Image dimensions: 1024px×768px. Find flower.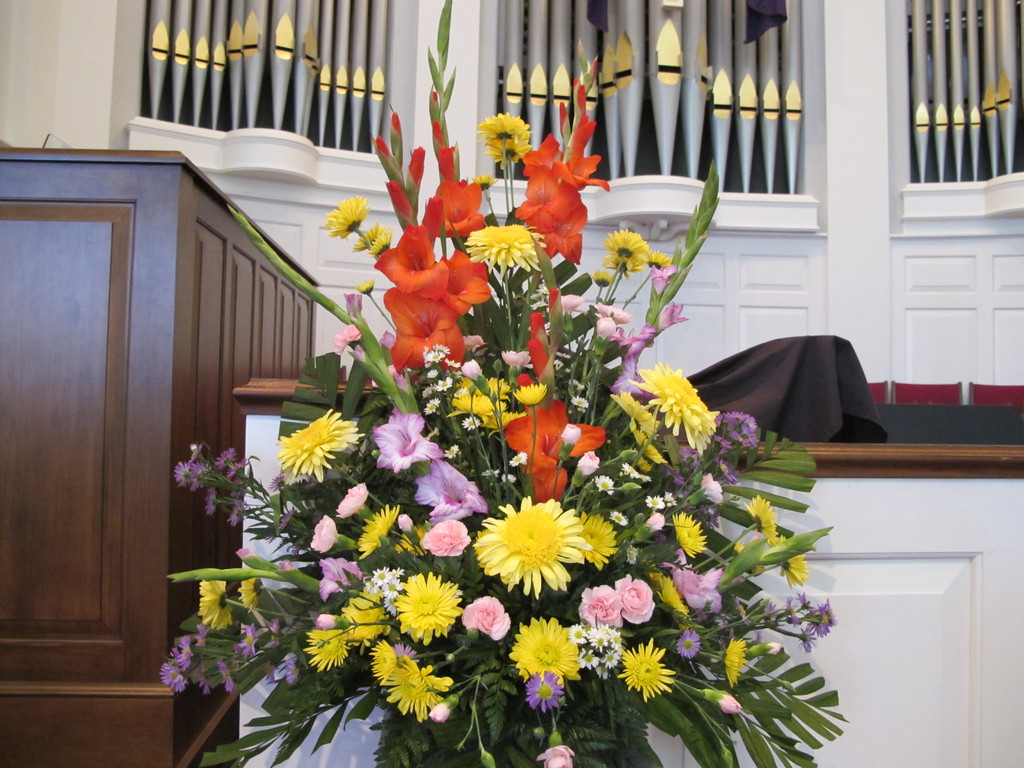
locate(377, 174, 410, 221).
